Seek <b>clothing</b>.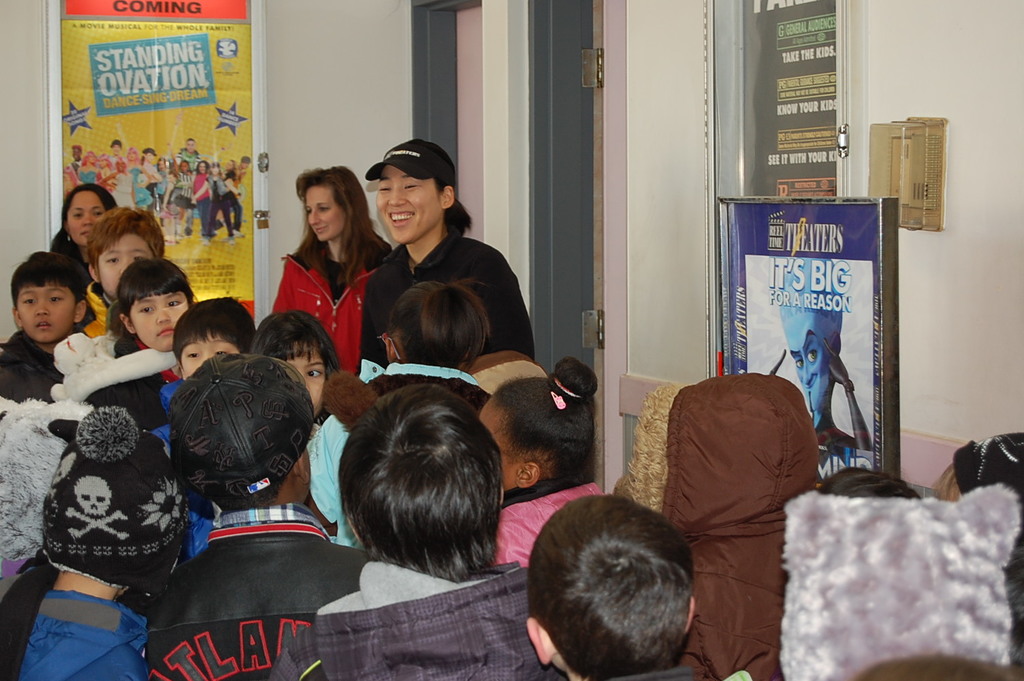
18:590:150:678.
